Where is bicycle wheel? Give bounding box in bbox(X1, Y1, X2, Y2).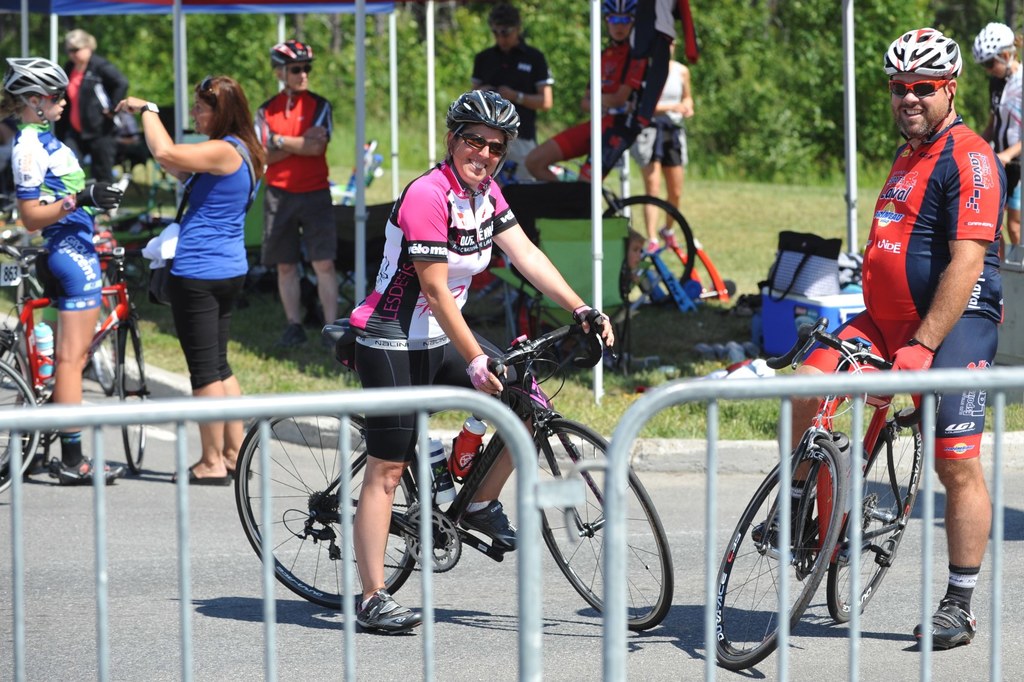
bbox(826, 416, 924, 622).
